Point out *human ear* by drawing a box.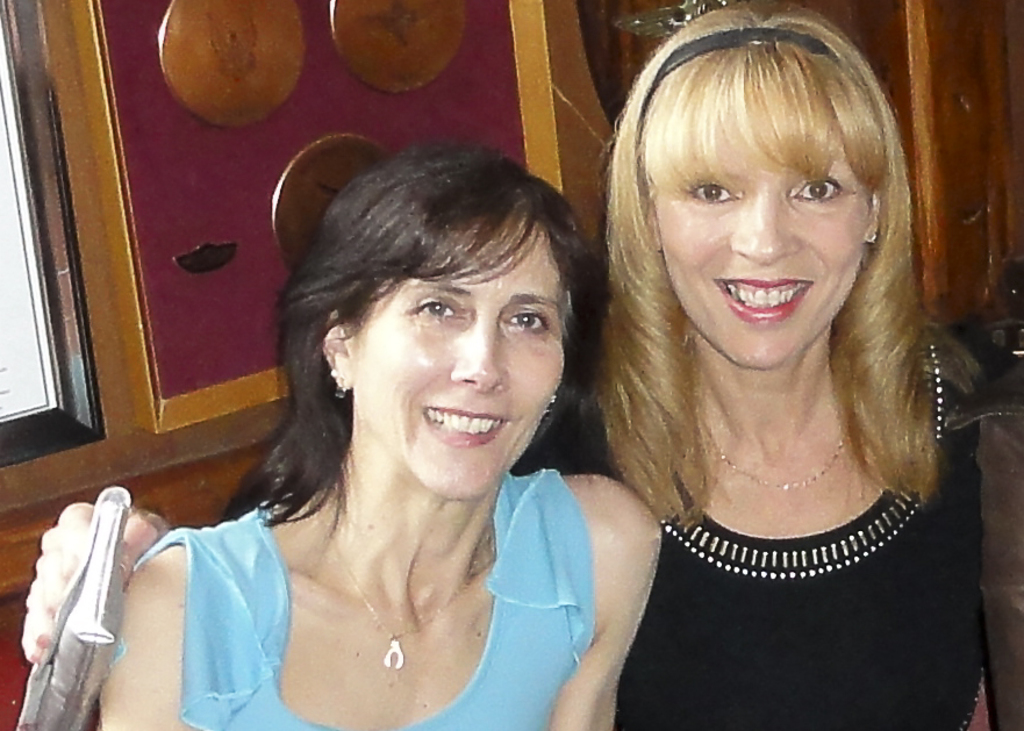
detection(322, 311, 353, 392).
